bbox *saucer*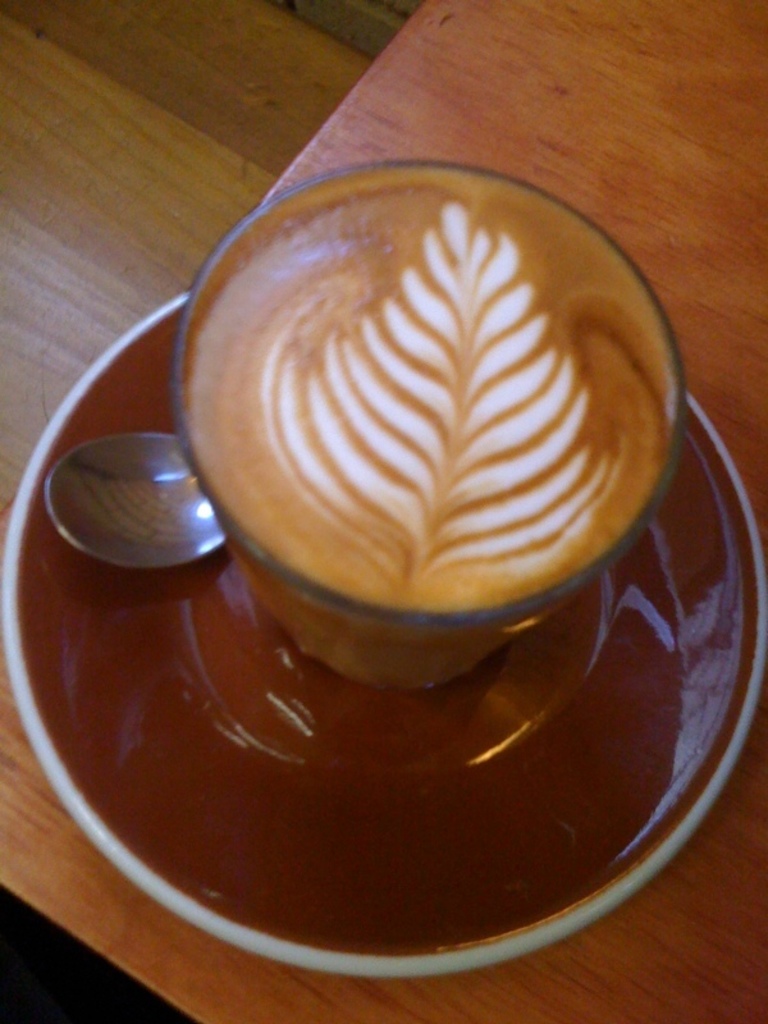
pyautogui.locateOnScreen(0, 289, 765, 977)
